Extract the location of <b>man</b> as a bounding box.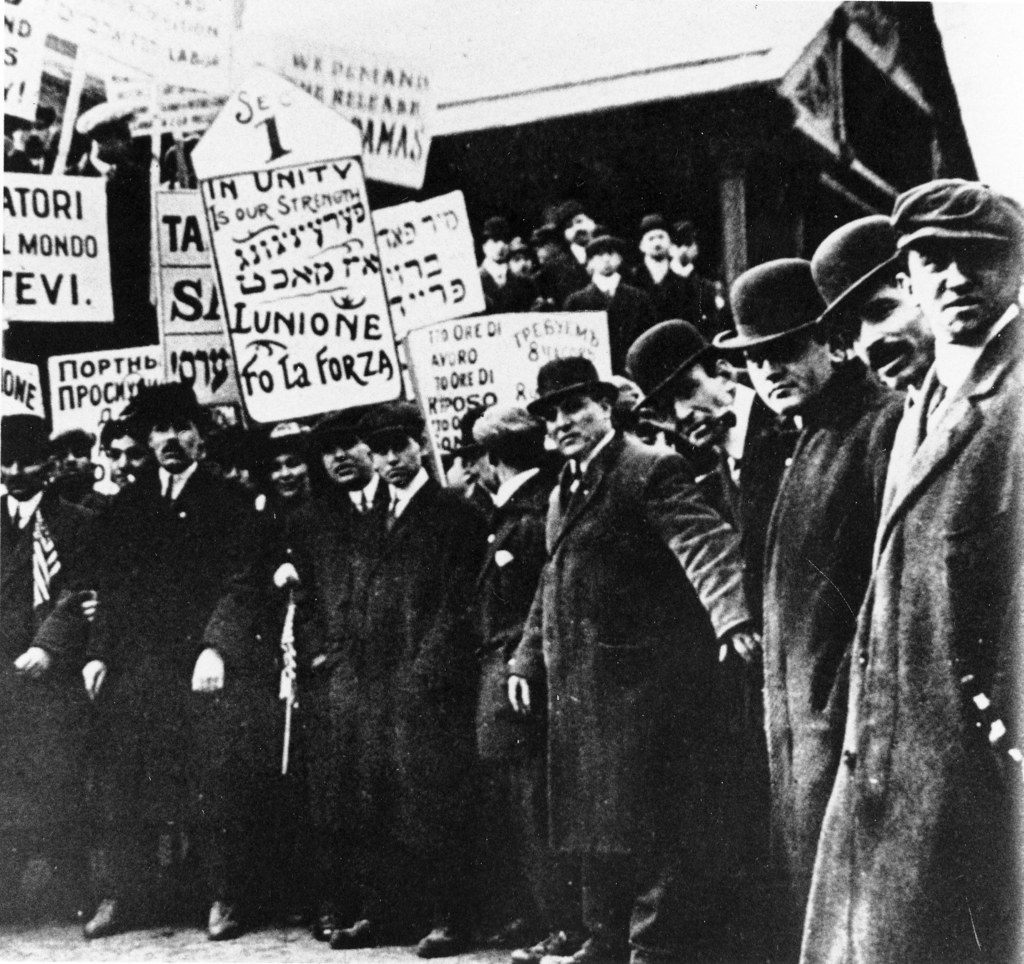
[492,321,809,954].
